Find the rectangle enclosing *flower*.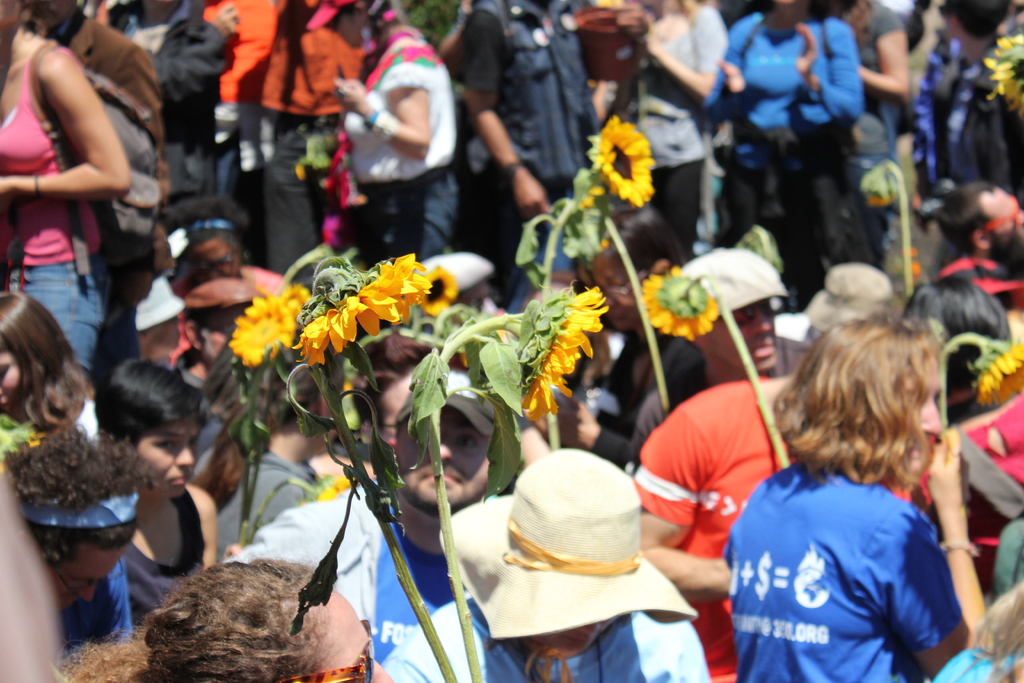
x1=965, y1=338, x2=1023, y2=407.
